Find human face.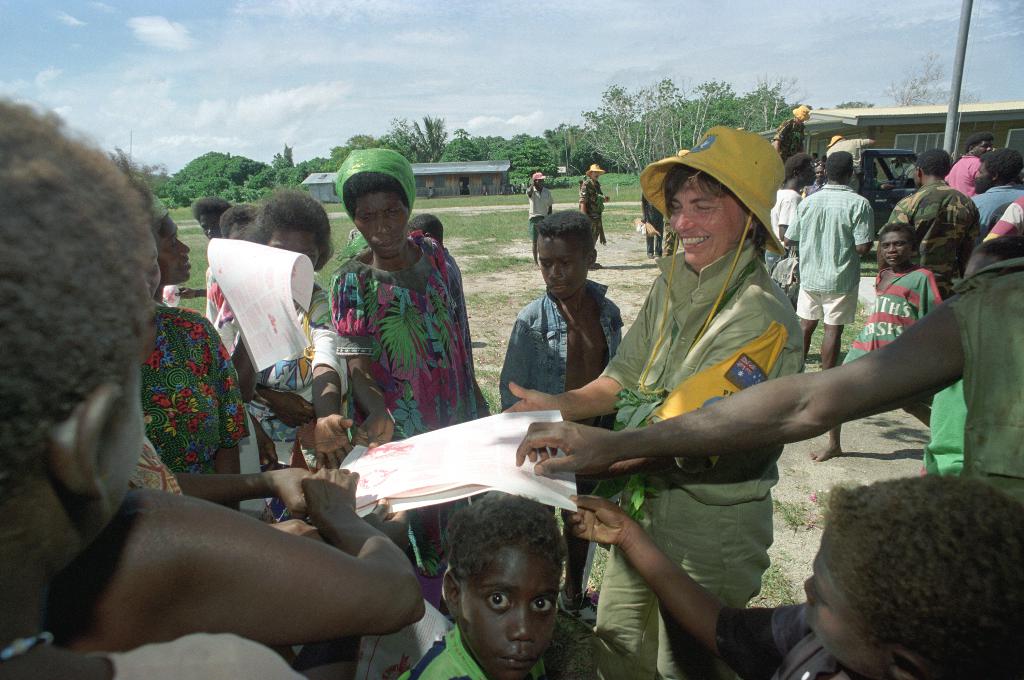
(x1=198, y1=212, x2=222, y2=240).
